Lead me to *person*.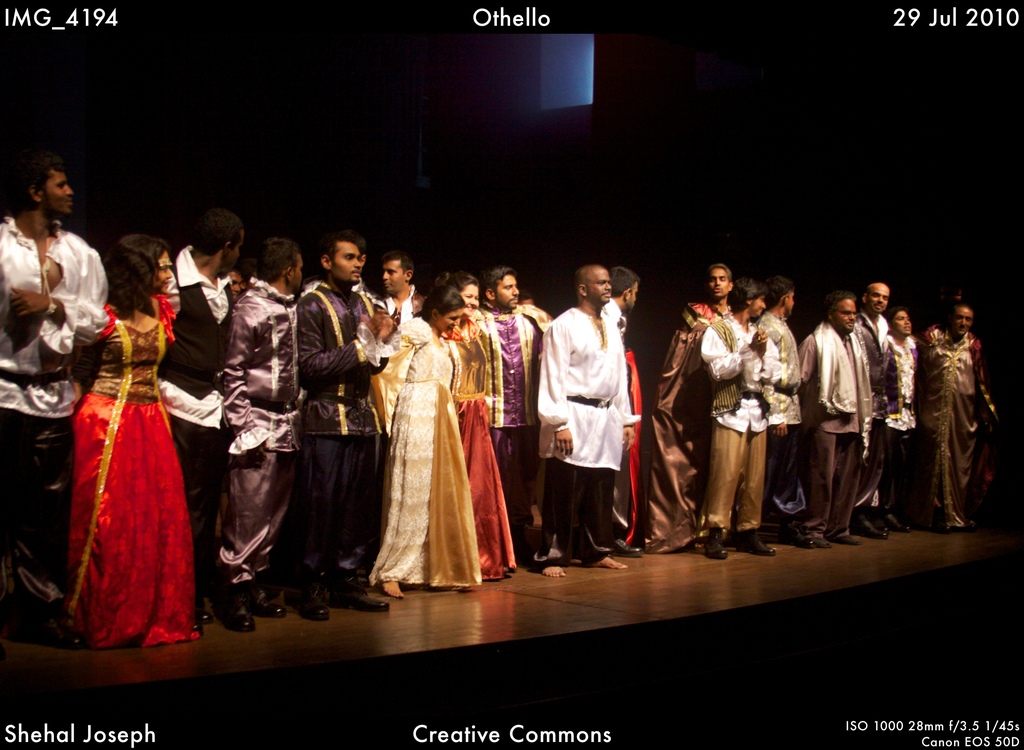
Lead to 440:266:519:580.
